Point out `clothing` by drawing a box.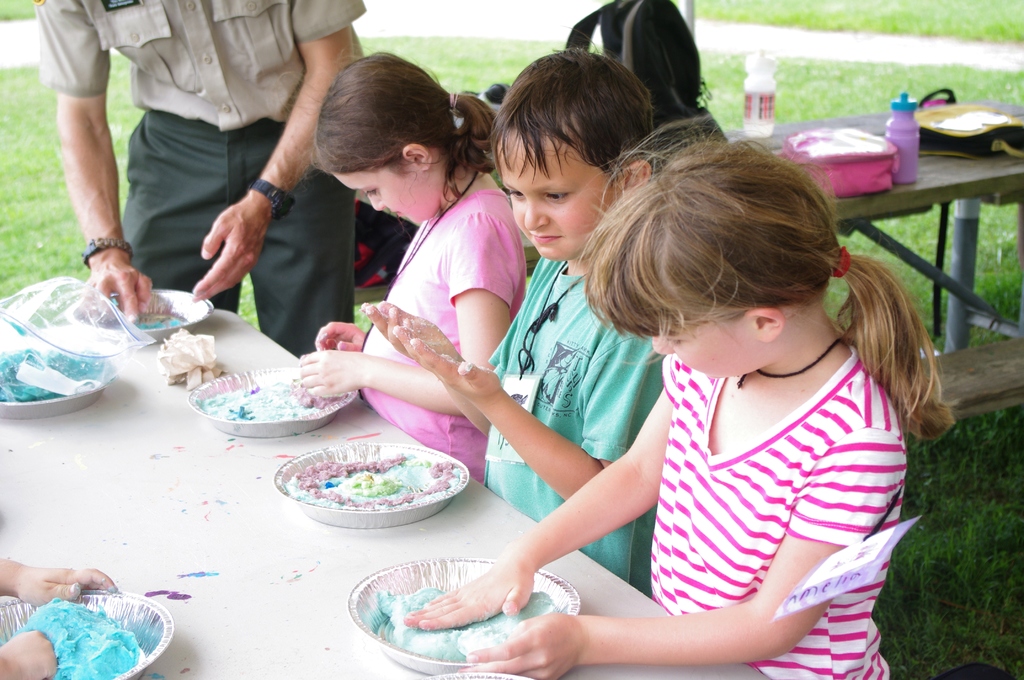
x1=355, y1=182, x2=530, y2=495.
